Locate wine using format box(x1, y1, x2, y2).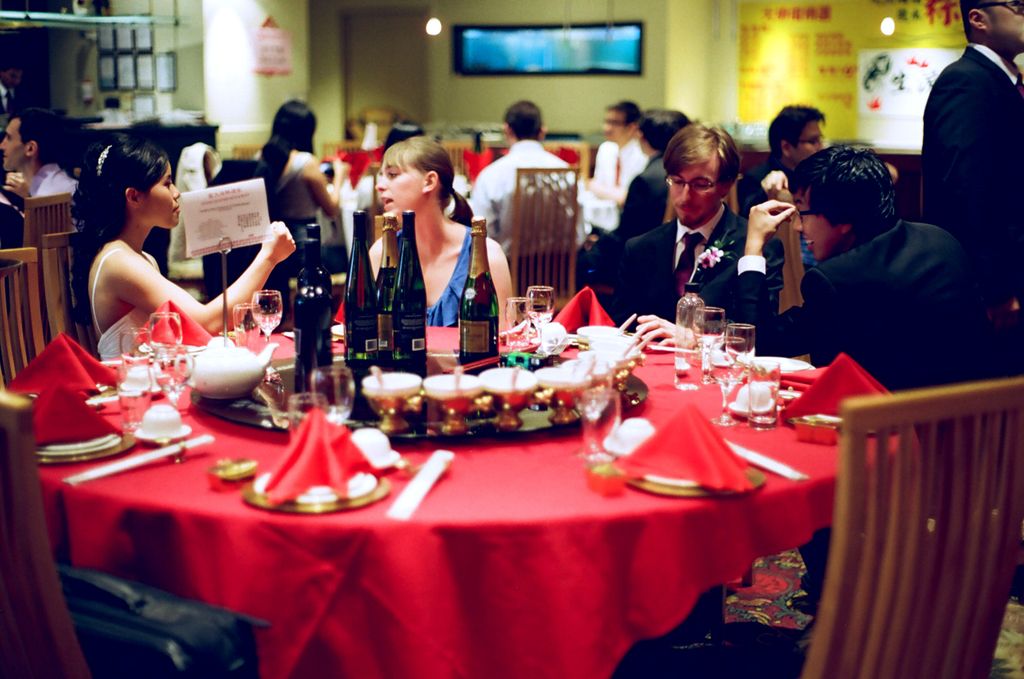
box(378, 197, 427, 377).
